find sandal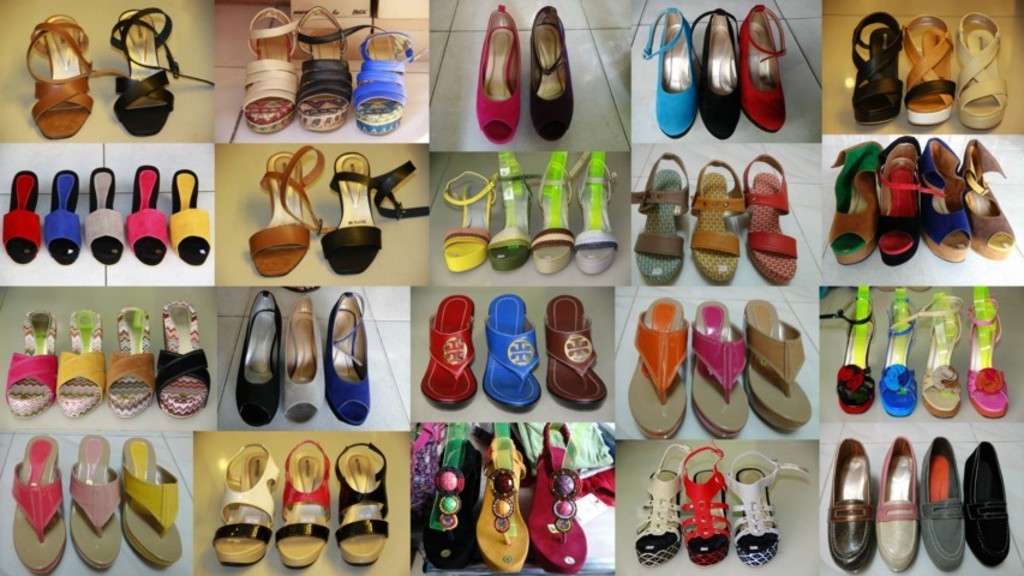
687 7 747 140
